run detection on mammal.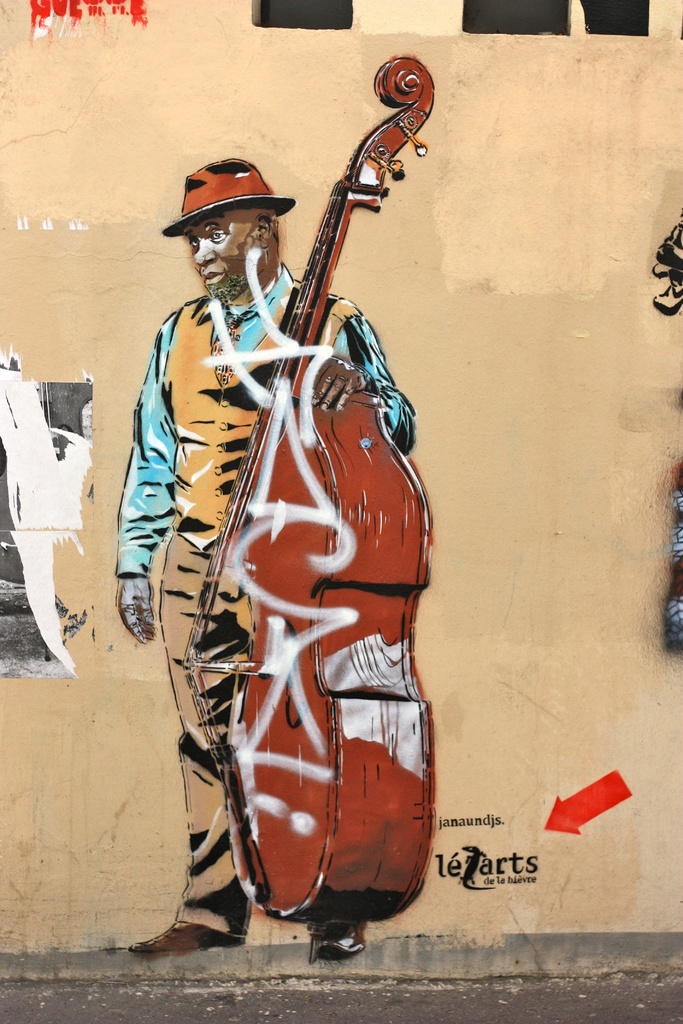
Result: 115, 157, 418, 956.
